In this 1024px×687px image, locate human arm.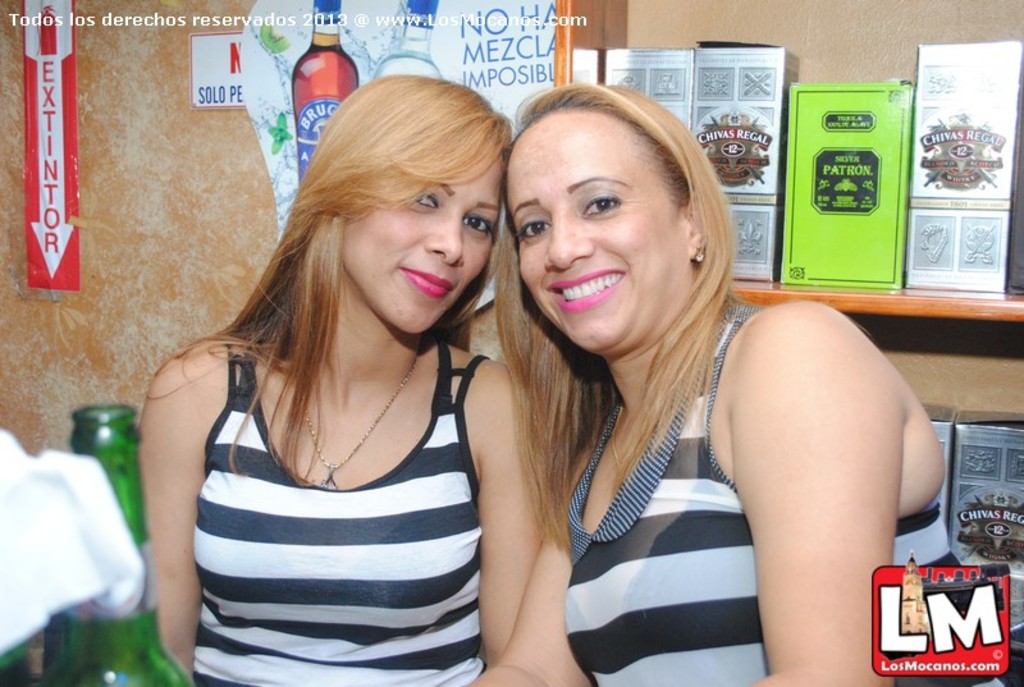
Bounding box: 742, 290, 901, 645.
